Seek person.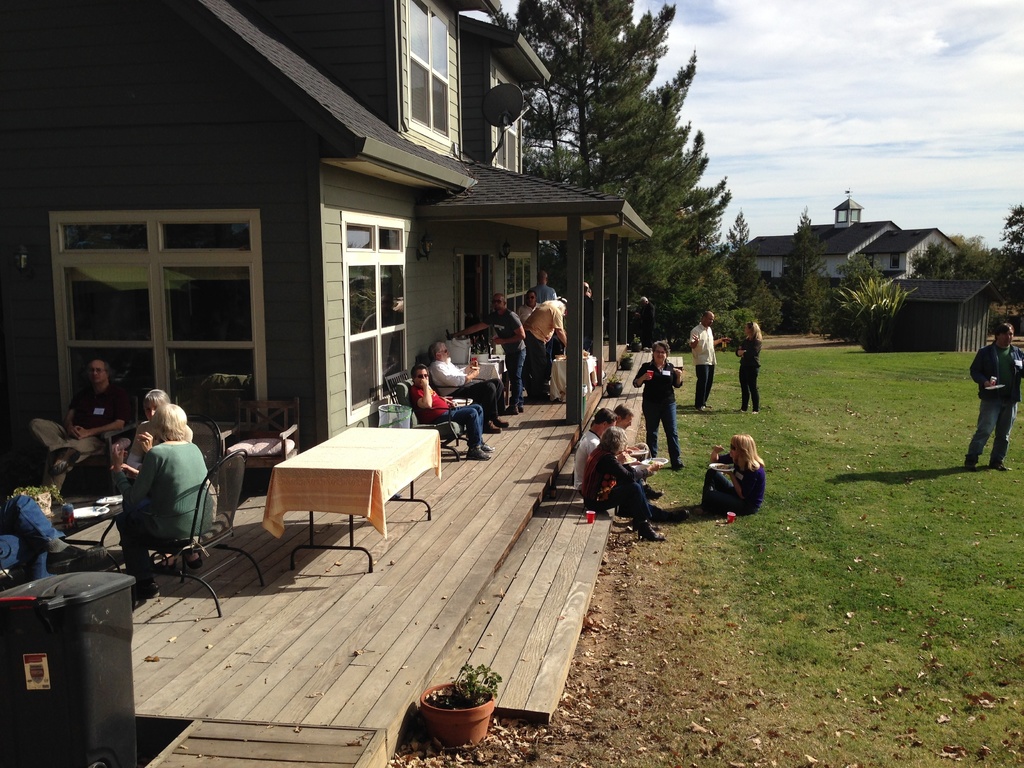
(x1=111, y1=383, x2=212, y2=603).
